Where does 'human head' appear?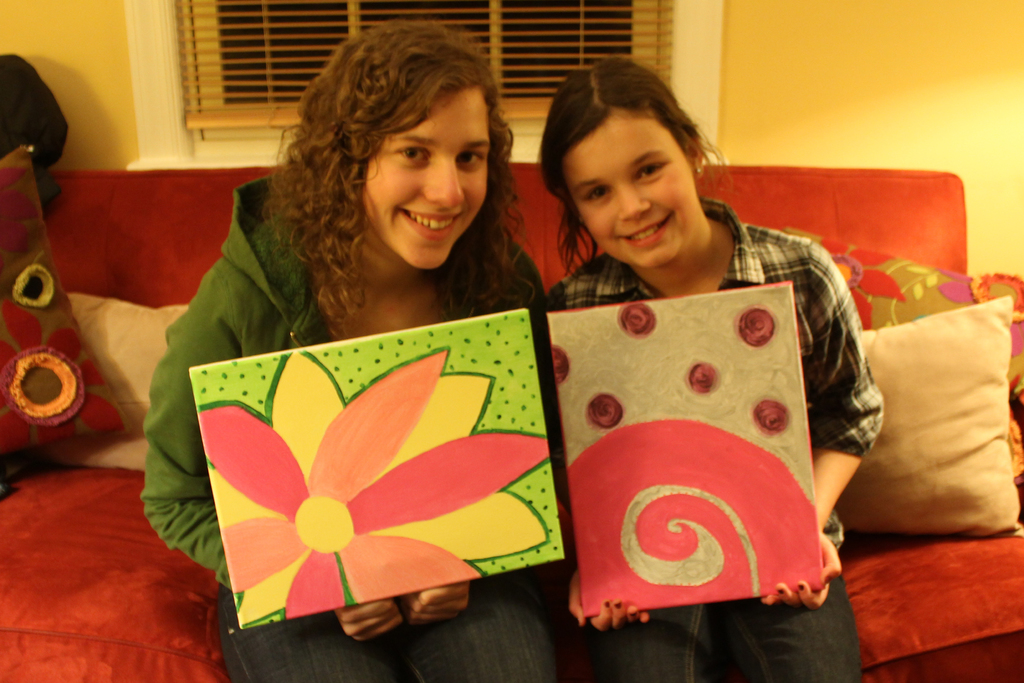
Appears at bbox=(262, 21, 525, 277).
